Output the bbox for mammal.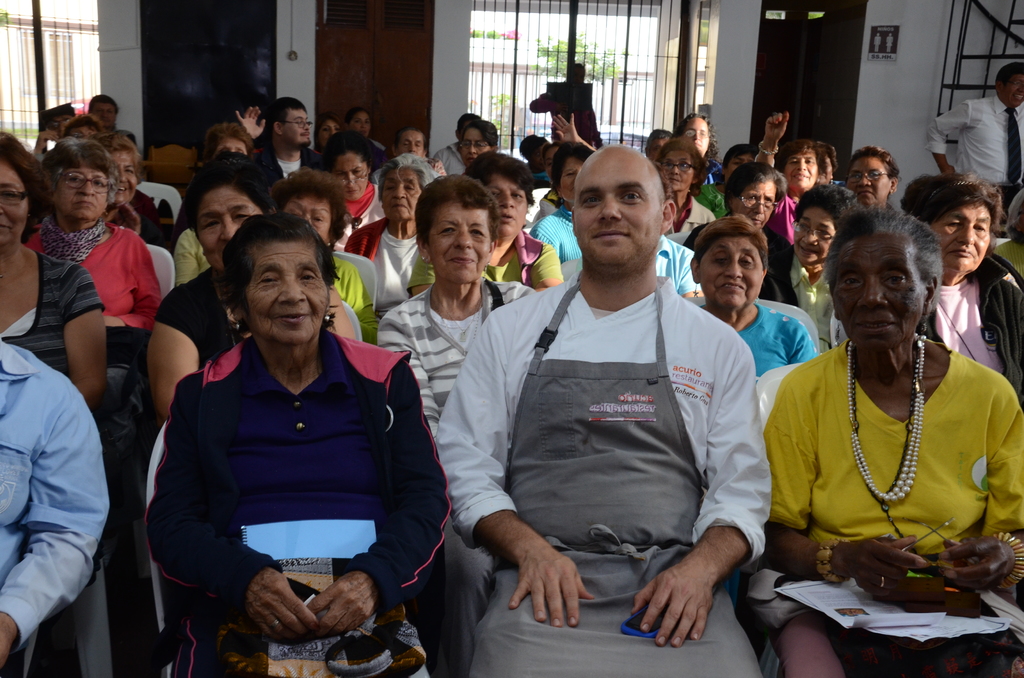
x1=316, y1=114, x2=339, y2=148.
